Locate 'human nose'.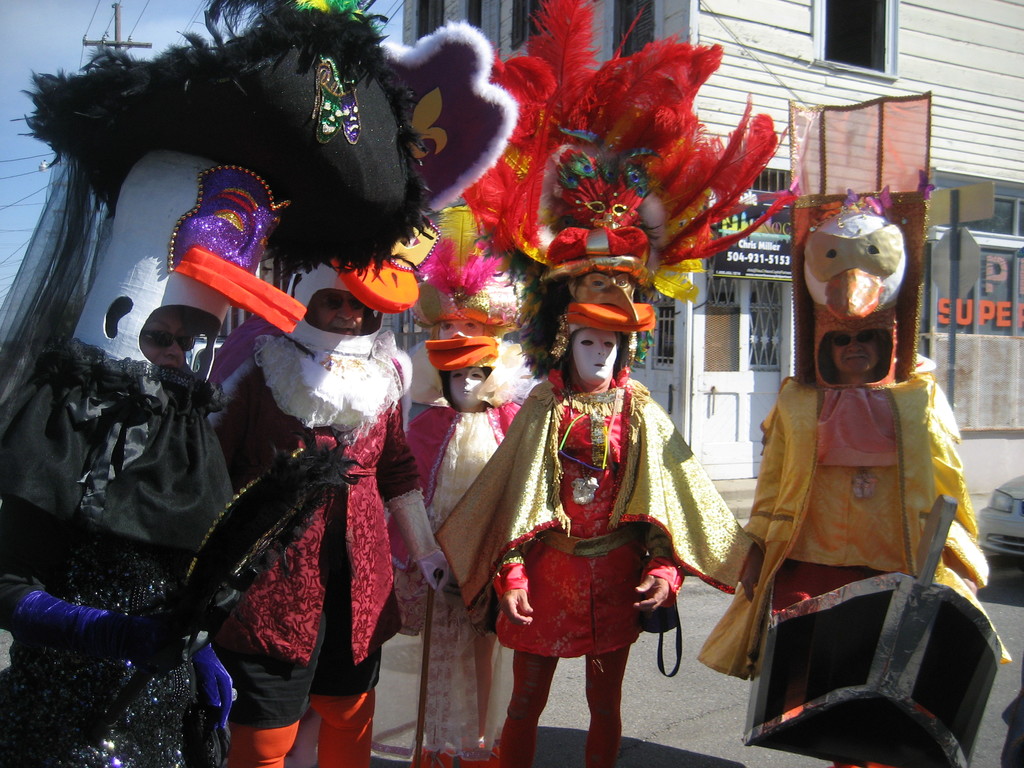
Bounding box: (595,343,605,359).
